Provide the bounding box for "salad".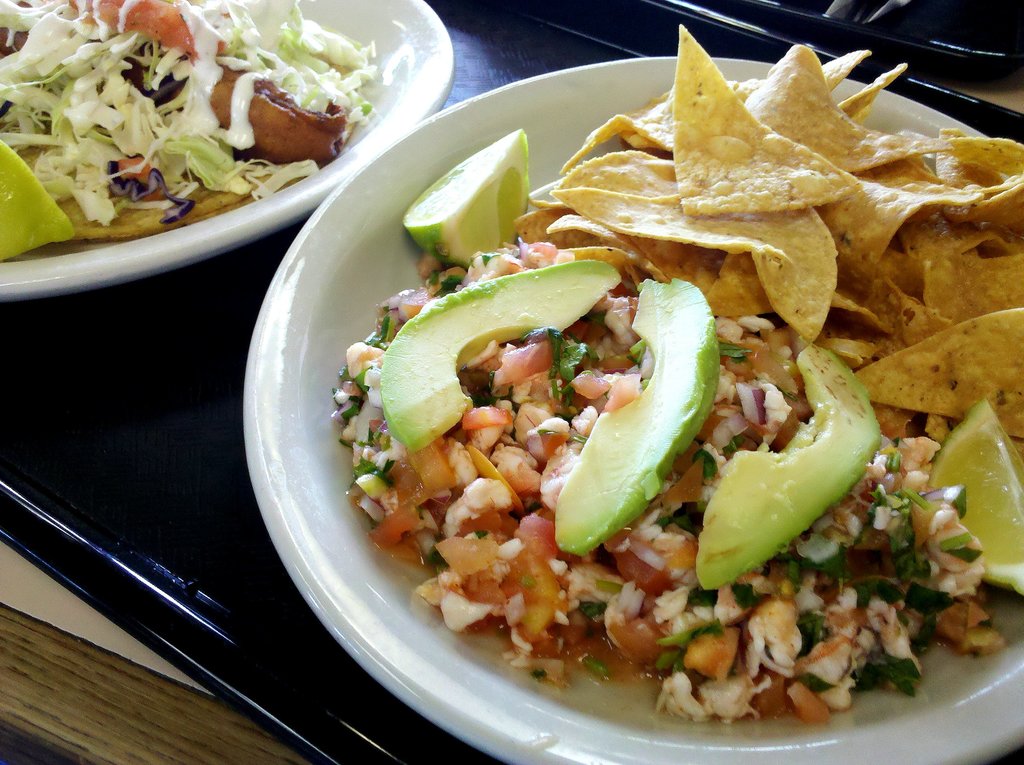
rect(0, 0, 410, 262).
